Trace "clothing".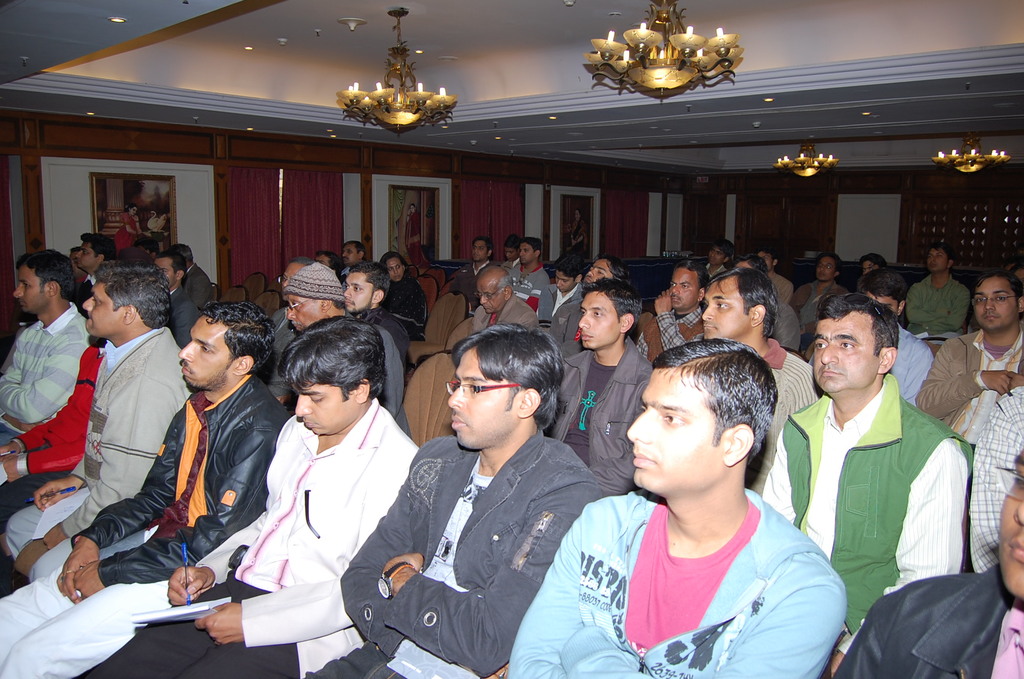
Traced to 765, 300, 801, 351.
